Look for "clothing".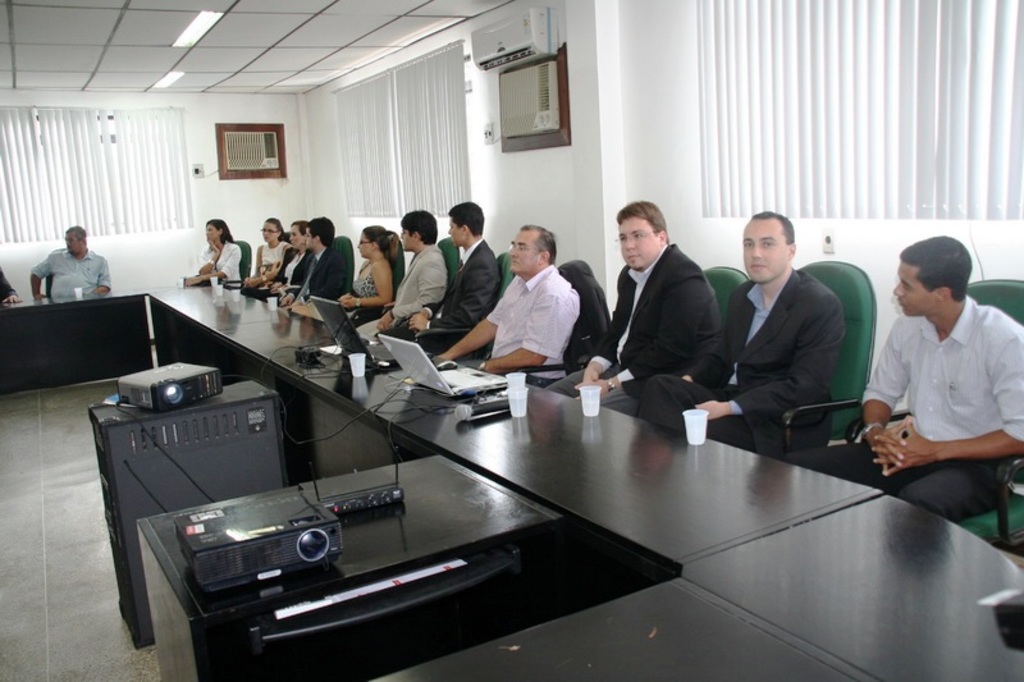
Found: bbox=(631, 261, 851, 458).
